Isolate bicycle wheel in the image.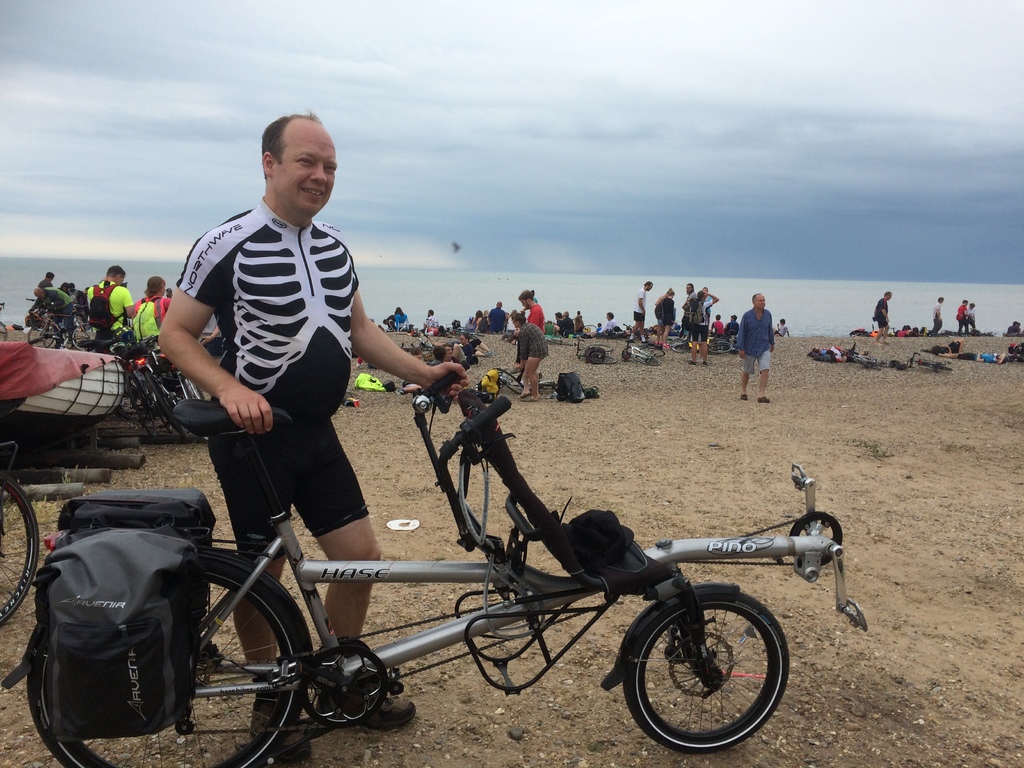
Isolated region: {"left": 591, "top": 353, "right": 618, "bottom": 364}.
